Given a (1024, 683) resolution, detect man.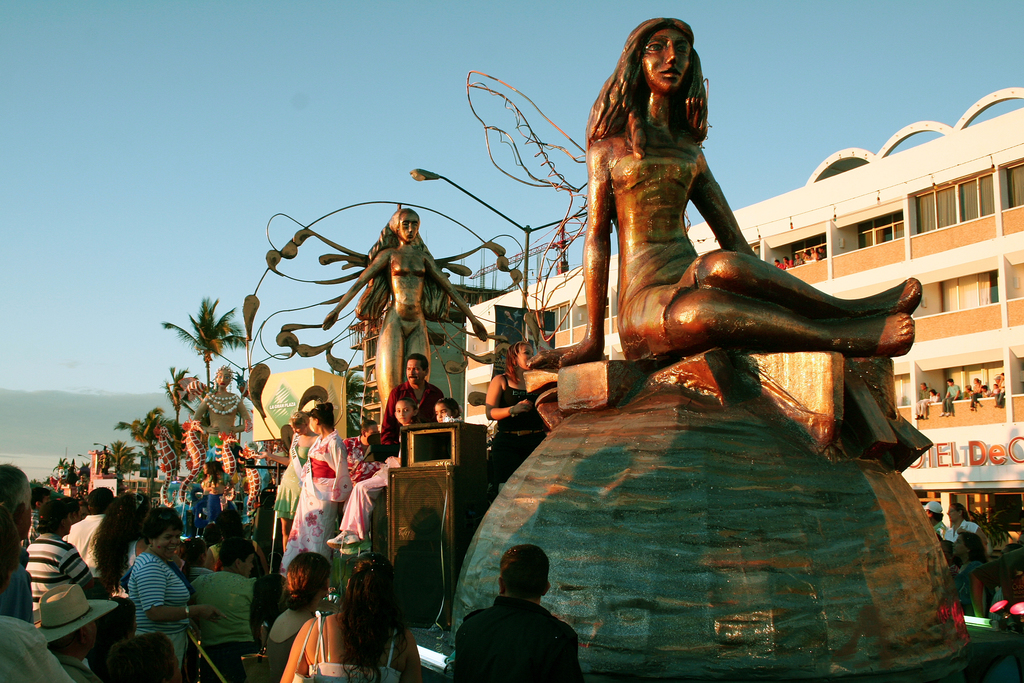
region(0, 461, 33, 621).
